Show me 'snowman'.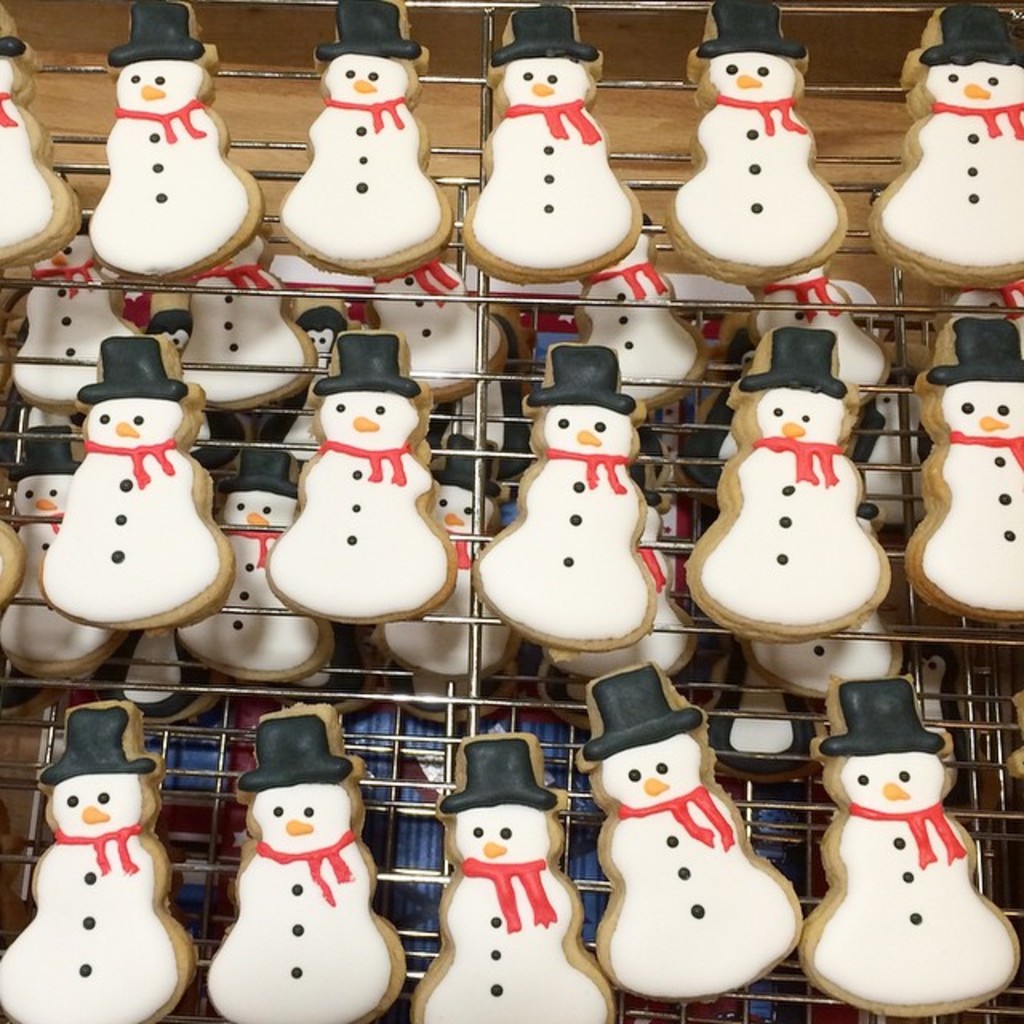
'snowman' is here: x1=578 y1=224 x2=707 y2=426.
